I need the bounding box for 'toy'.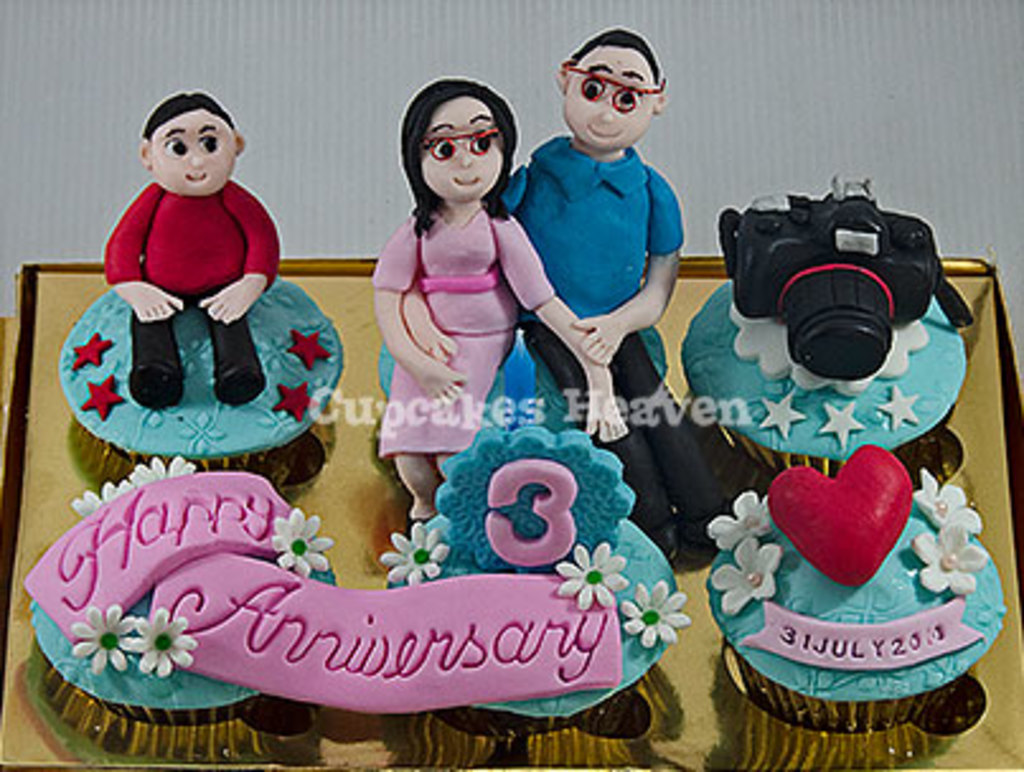
Here it is: {"x1": 363, "y1": 79, "x2": 615, "y2": 528}.
